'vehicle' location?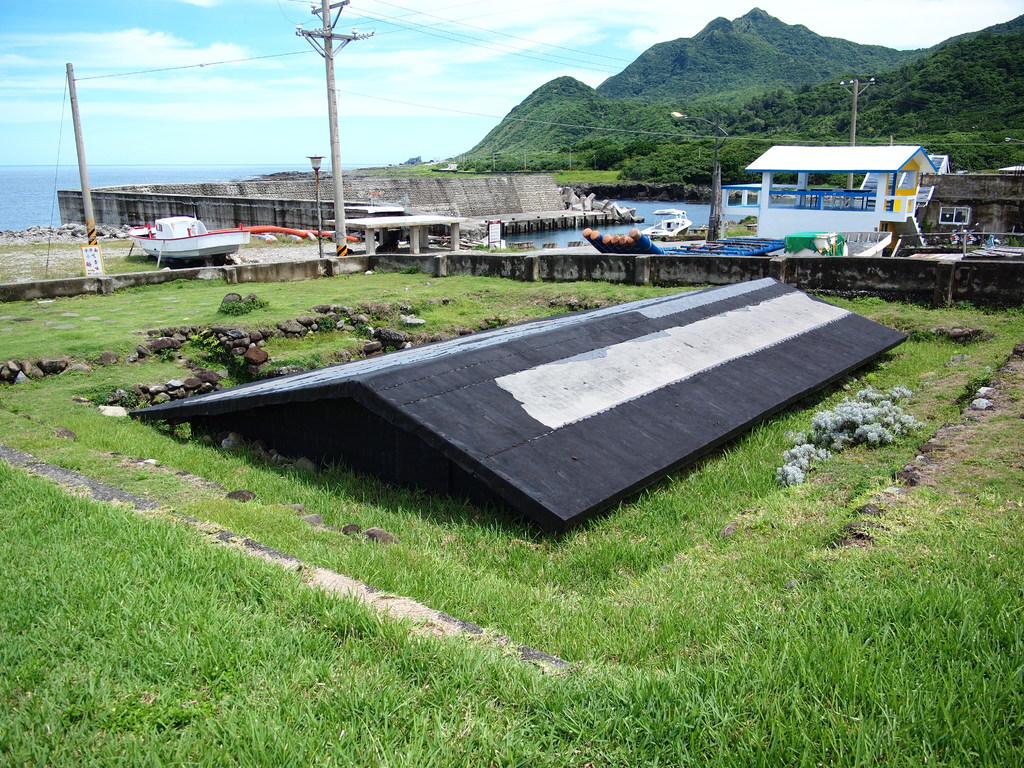
bbox=(639, 209, 689, 243)
